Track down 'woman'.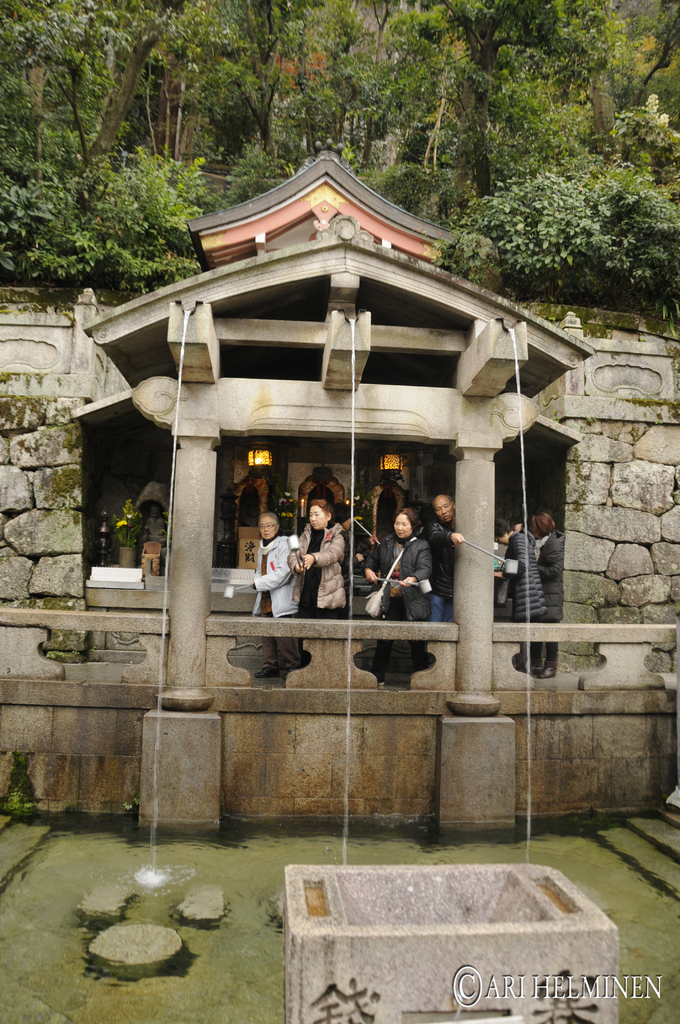
Tracked to bbox=(360, 509, 432, 685).
